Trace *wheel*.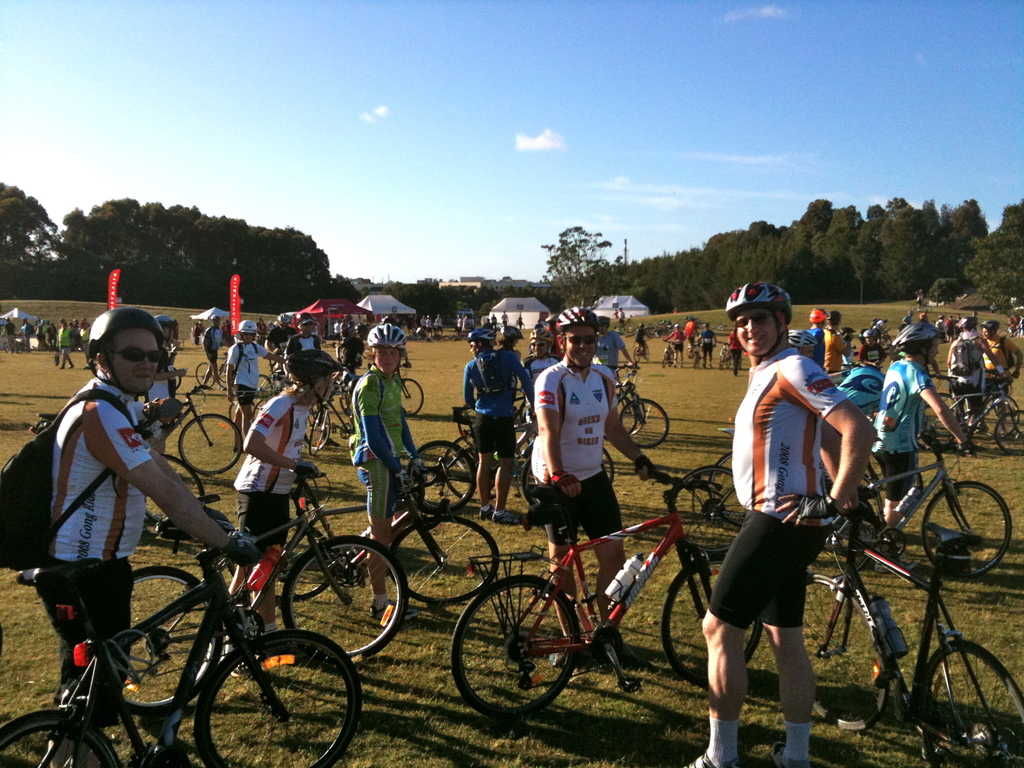
Traced to x1=920 y1=481 x2=1012 y2=578.
